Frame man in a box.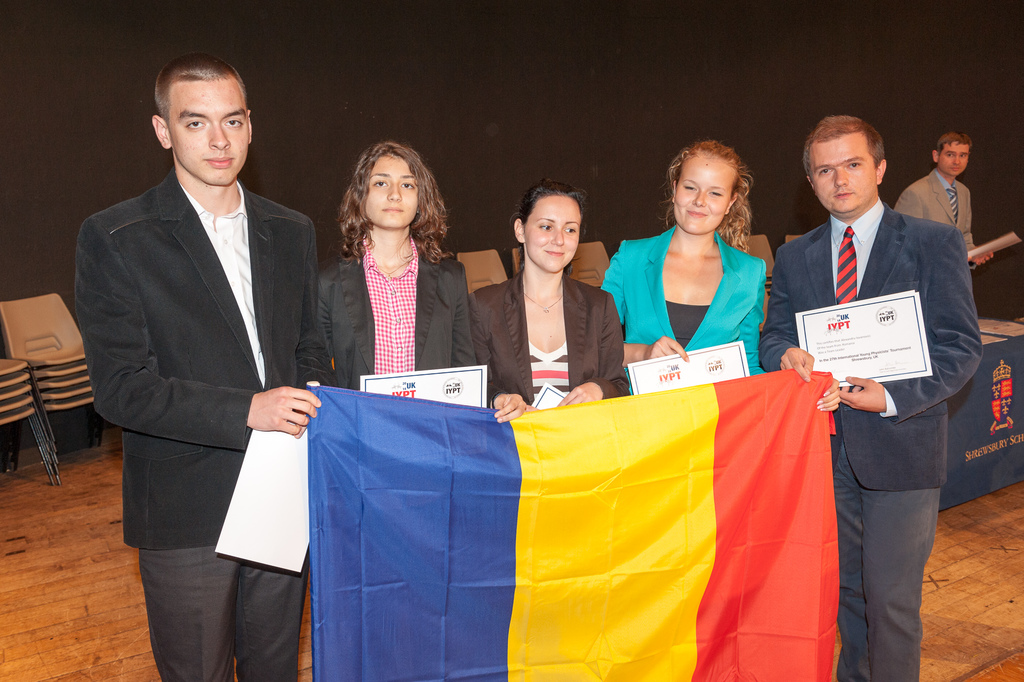
BBox(68, 50, 340, 681).
